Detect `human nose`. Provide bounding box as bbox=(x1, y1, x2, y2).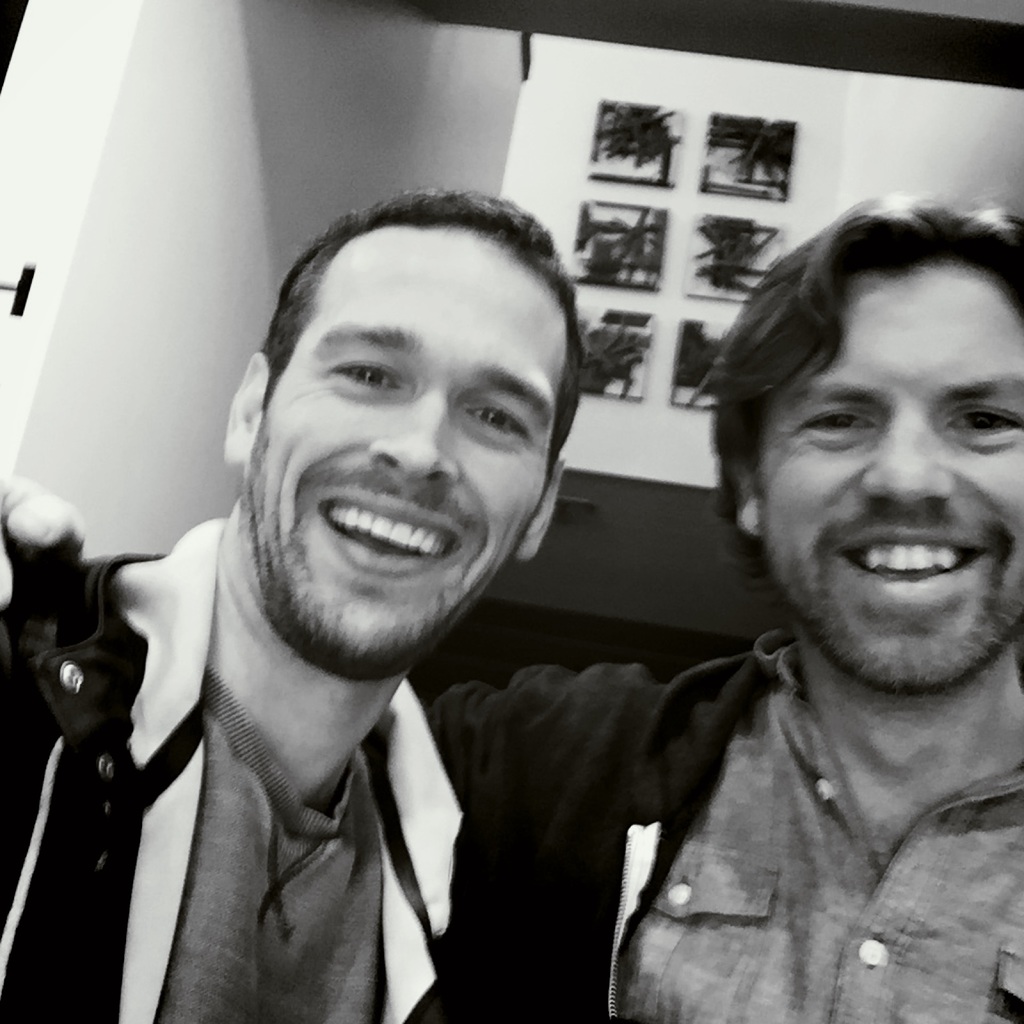
bbox=(362, 387, 467, 491).
